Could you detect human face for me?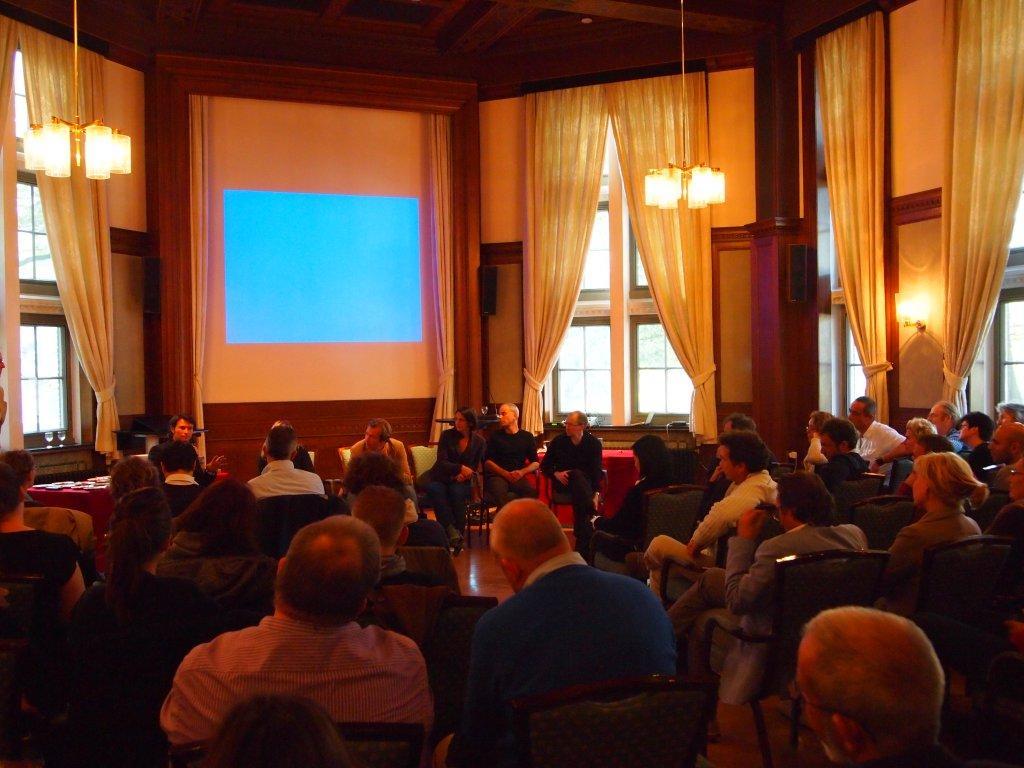
Detection result: bbox=(499, 408, 515, 427).
